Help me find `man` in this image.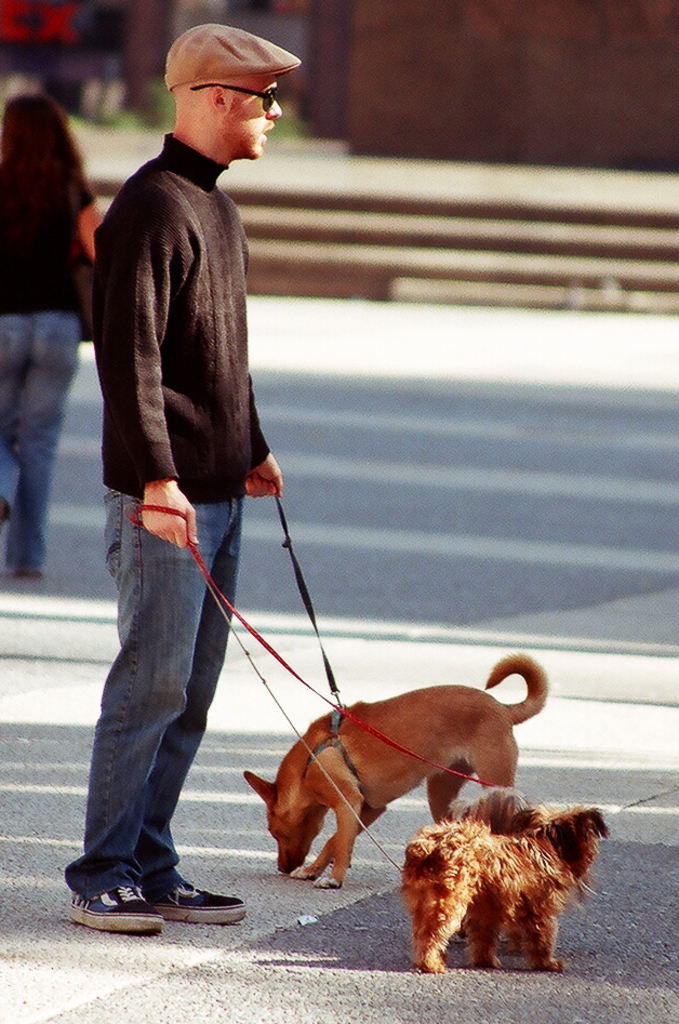
Found it: <bbox>80, 21, 296, 949</bbox>.
